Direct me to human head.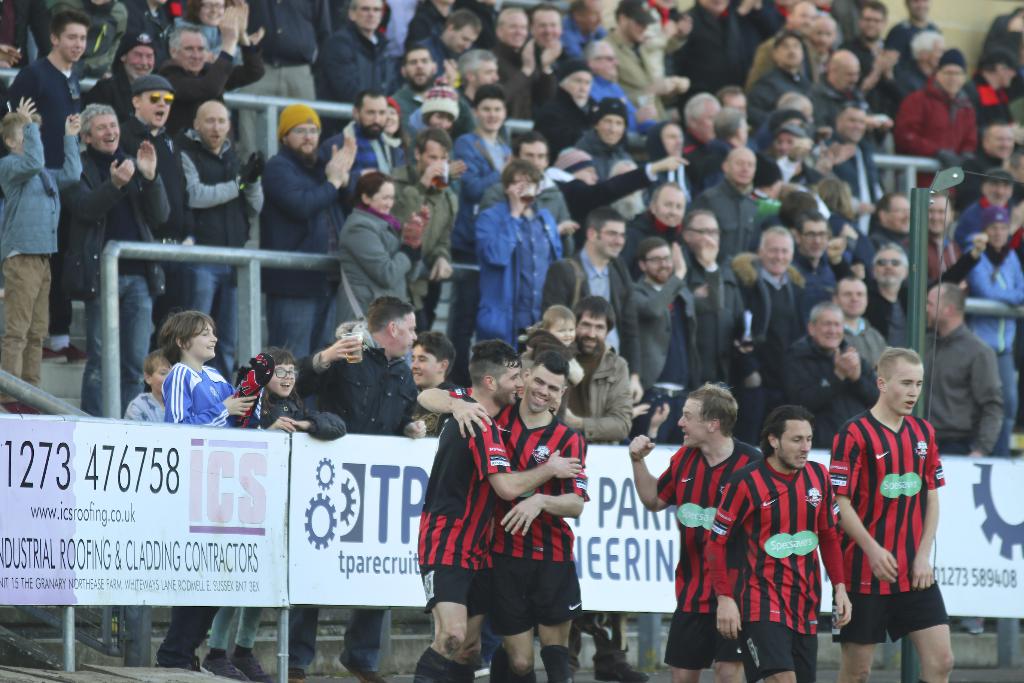
Direction: rect(586, 34, 621, 81).
